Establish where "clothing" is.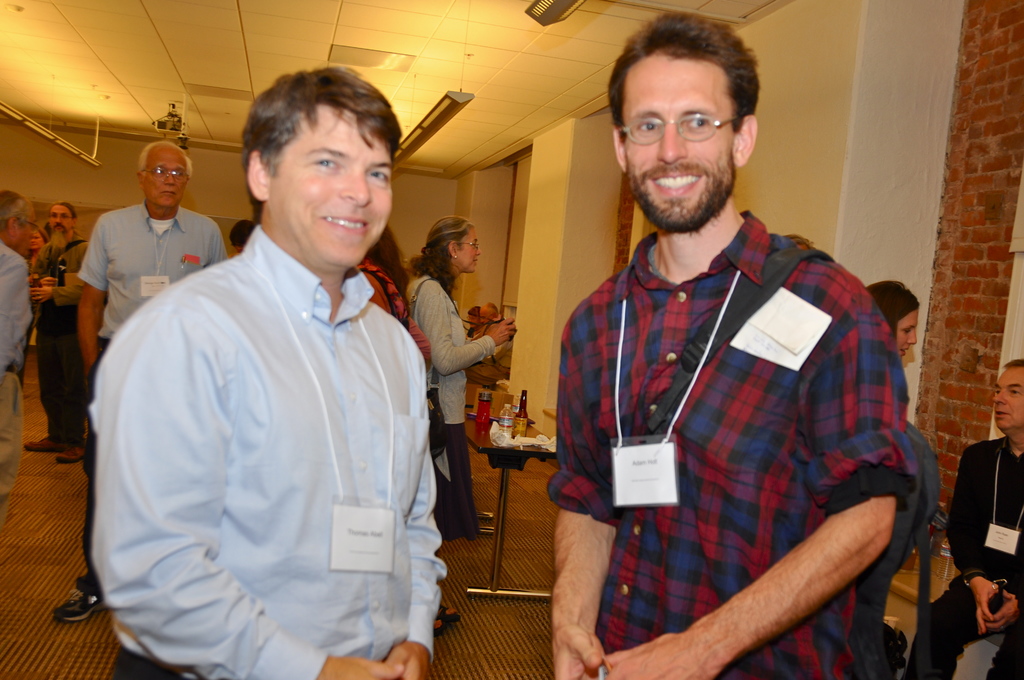
Established at l=76, t=198, r=228, b=592.
